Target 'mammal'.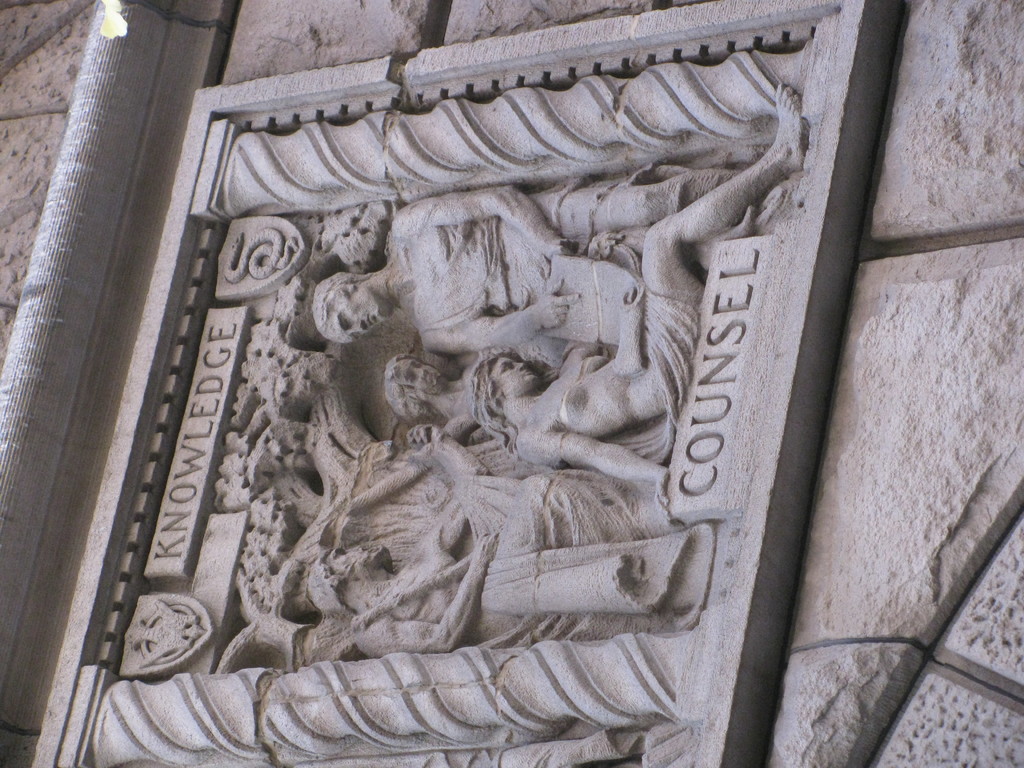
Target region: [left=387, top=353, right=564, bottom=442].
